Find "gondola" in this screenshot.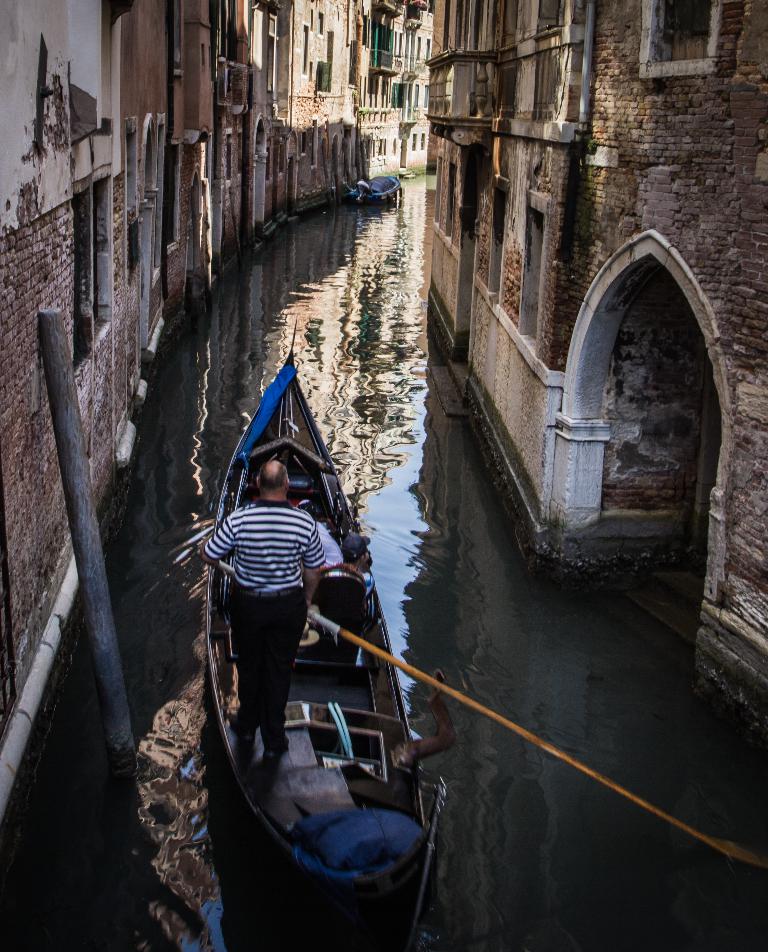
The bounding box for "gondola" is (196, 311, 461, 951).
